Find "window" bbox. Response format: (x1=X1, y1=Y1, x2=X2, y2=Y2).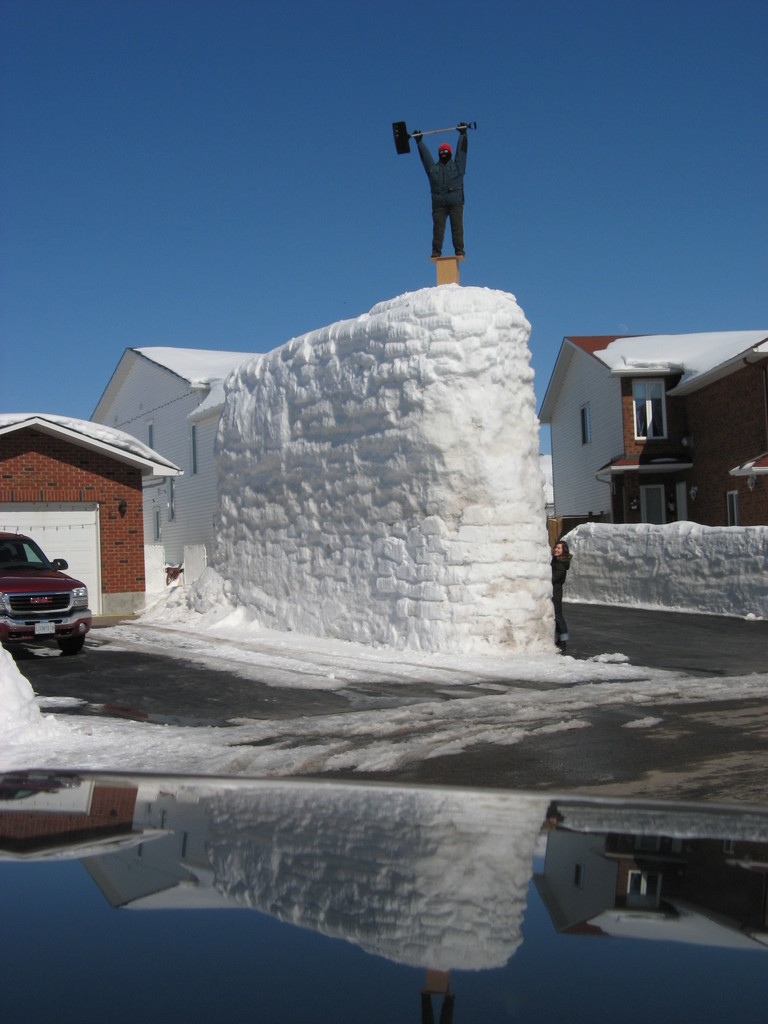
(x1=722, y1=486, x2=741, y2=526).
